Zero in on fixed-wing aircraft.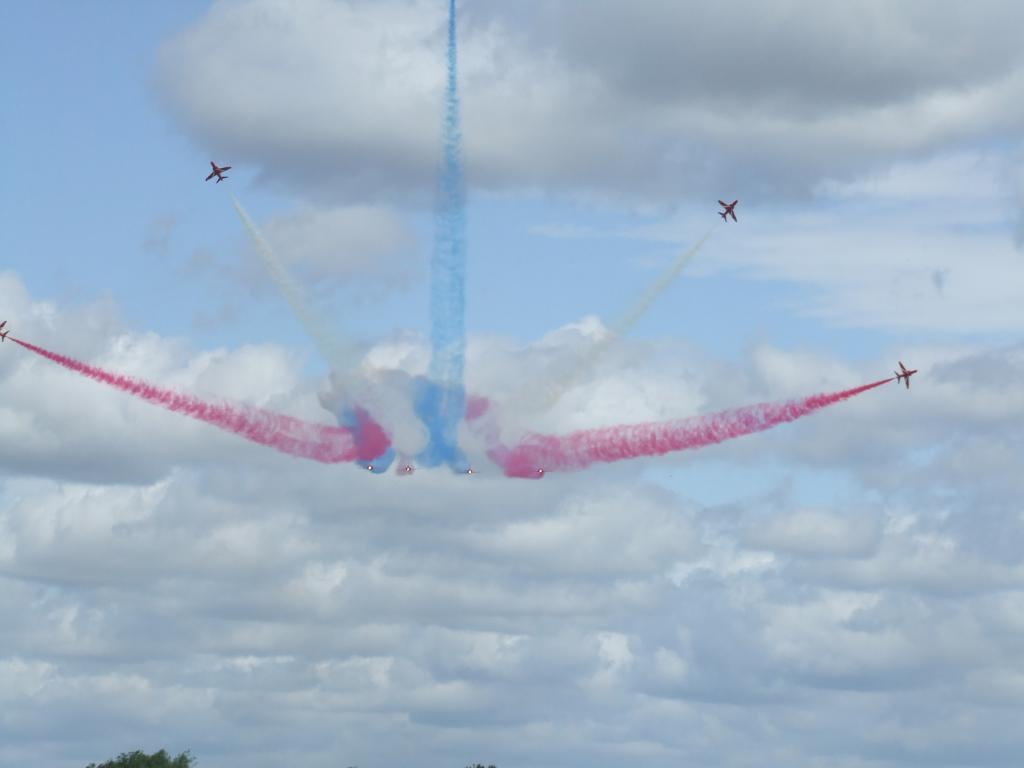
Zeroed in: select_region(363, 463, 380, 471).
